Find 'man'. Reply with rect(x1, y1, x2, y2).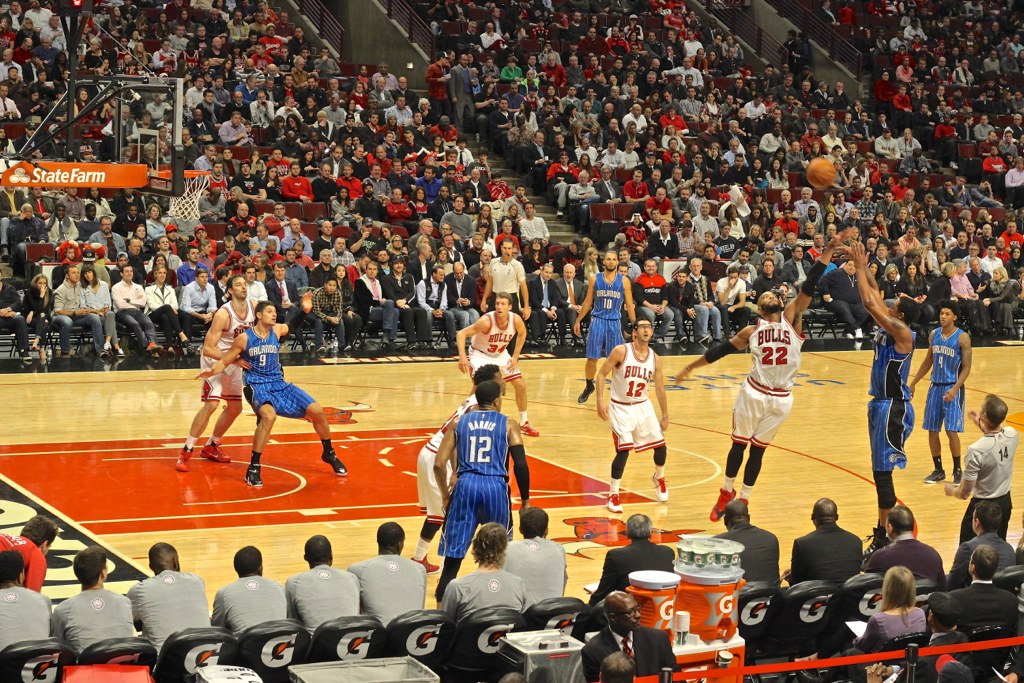
rect(465, 165, 490, 203).
